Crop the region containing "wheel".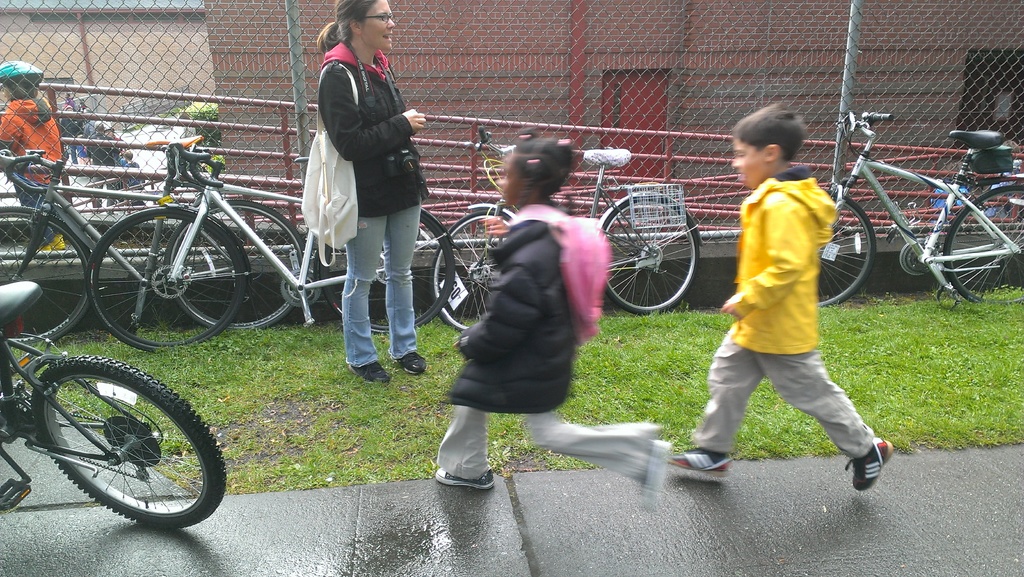
Crop region: 321, 213, 454, 331.
